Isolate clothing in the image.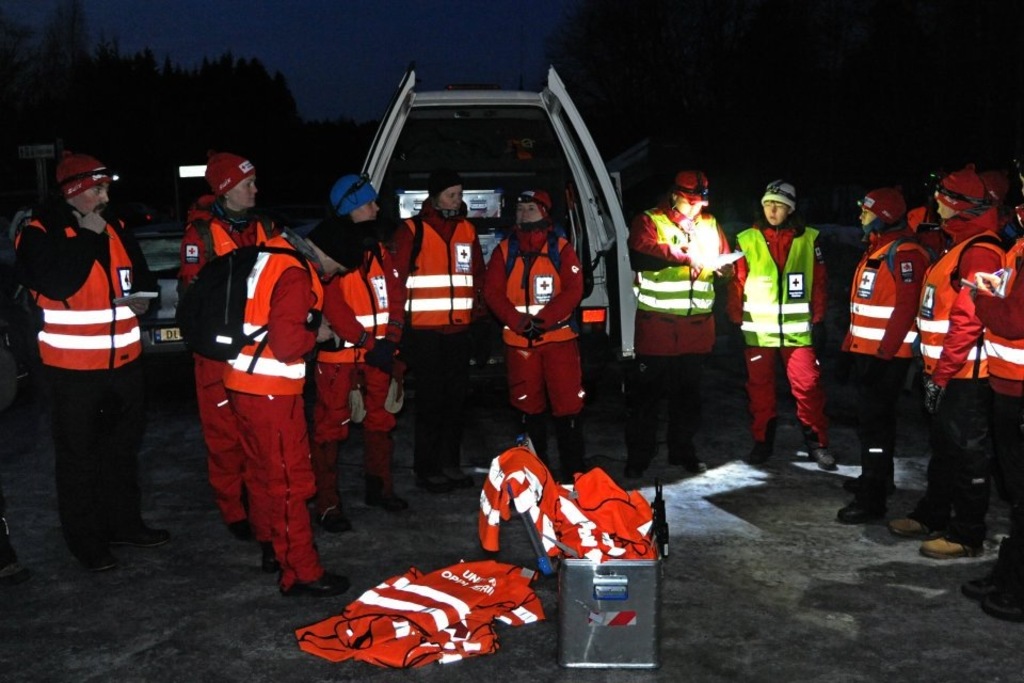
Isolated region: (left=626, top=172, right=733, bottom=376).
